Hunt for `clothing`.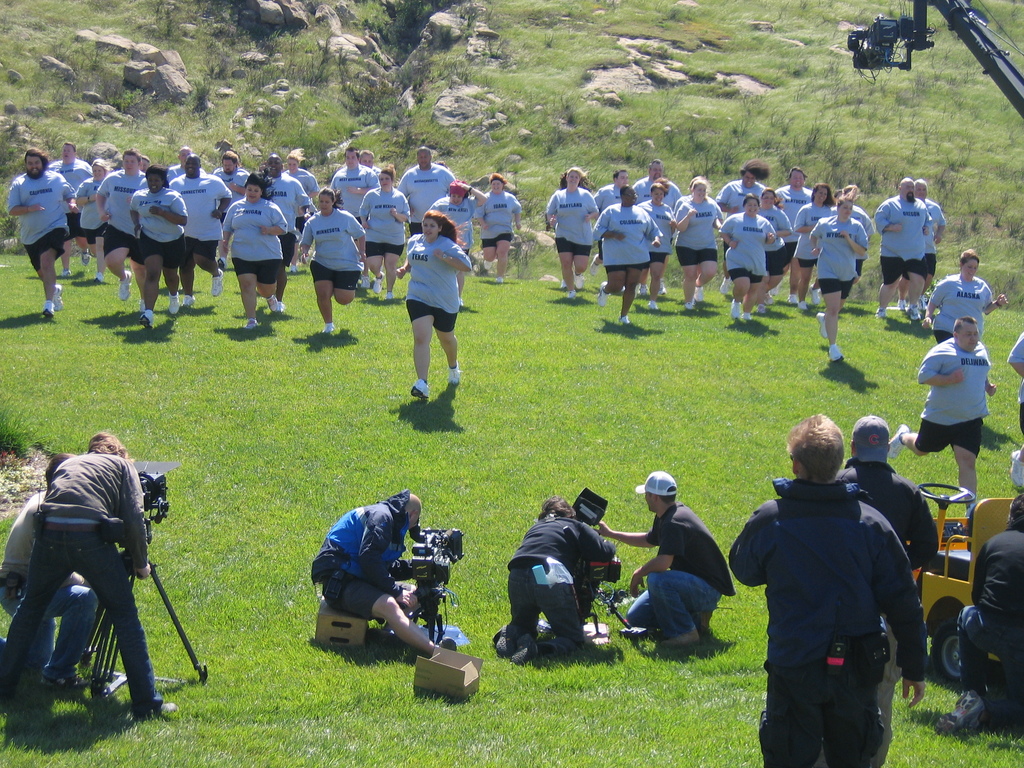
Hunted down at rect(0, 451, 161, 710).
